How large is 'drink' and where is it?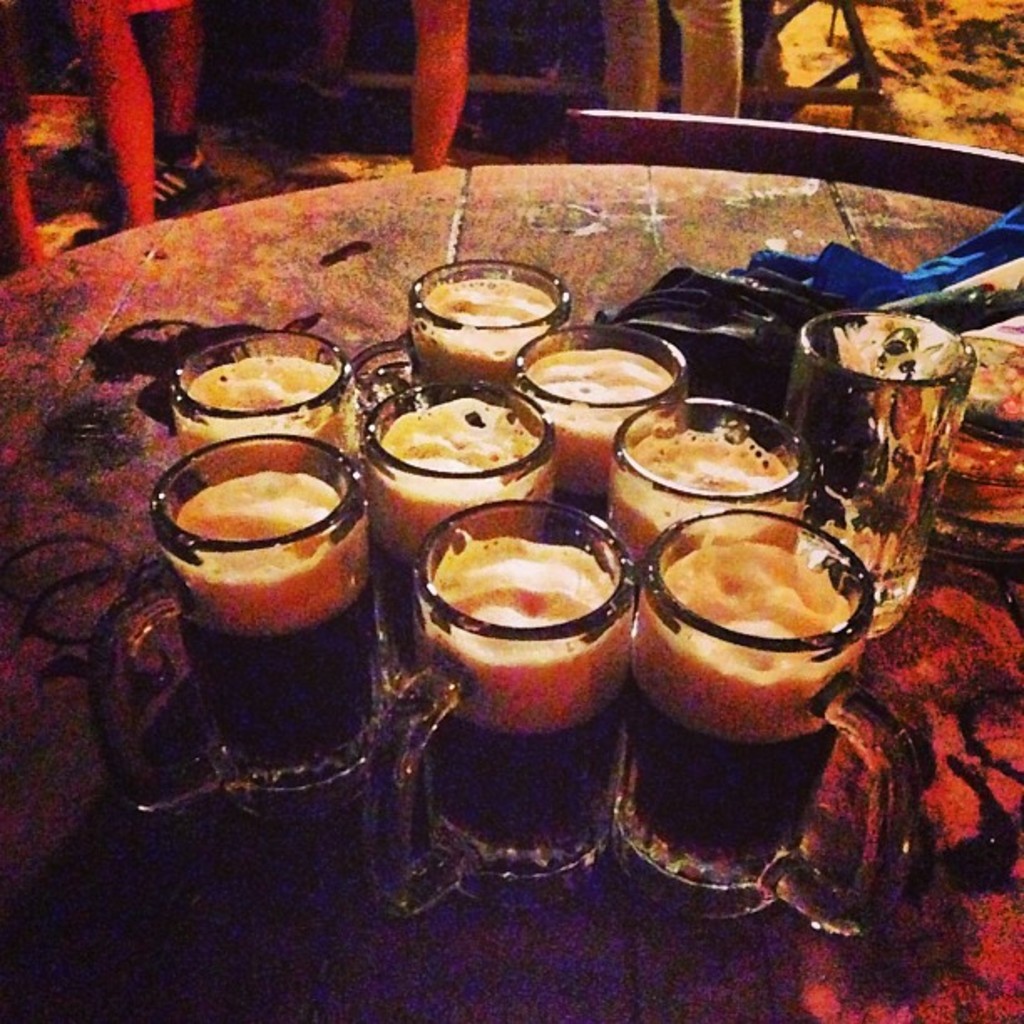
Bounding box: 420:561:641:887.
